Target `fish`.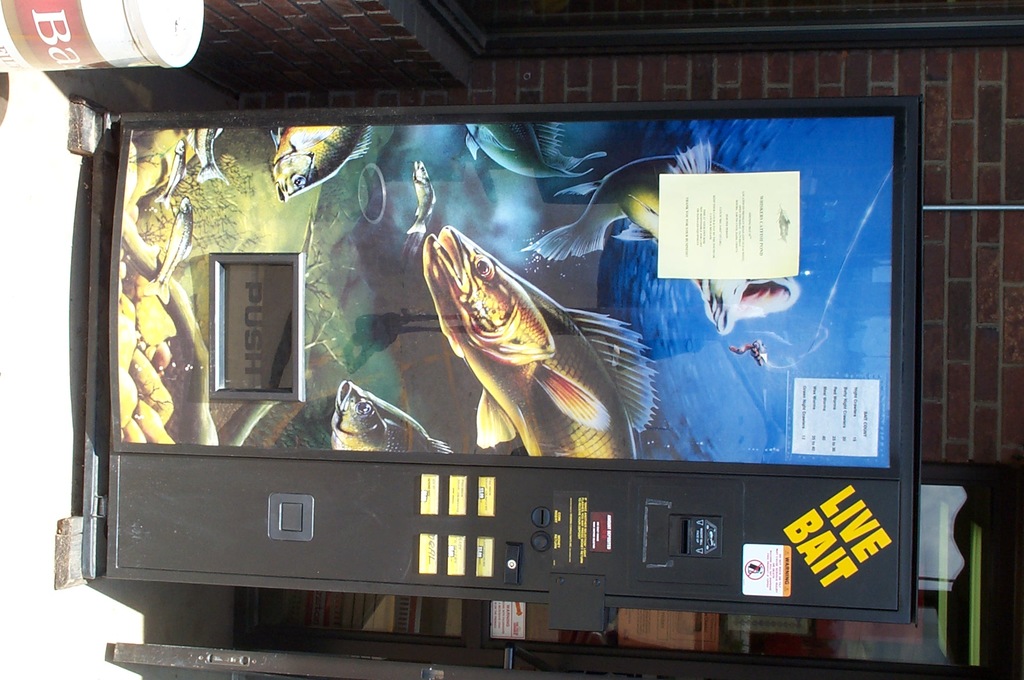
Target region: Rect(418, 224, 648, 461).
